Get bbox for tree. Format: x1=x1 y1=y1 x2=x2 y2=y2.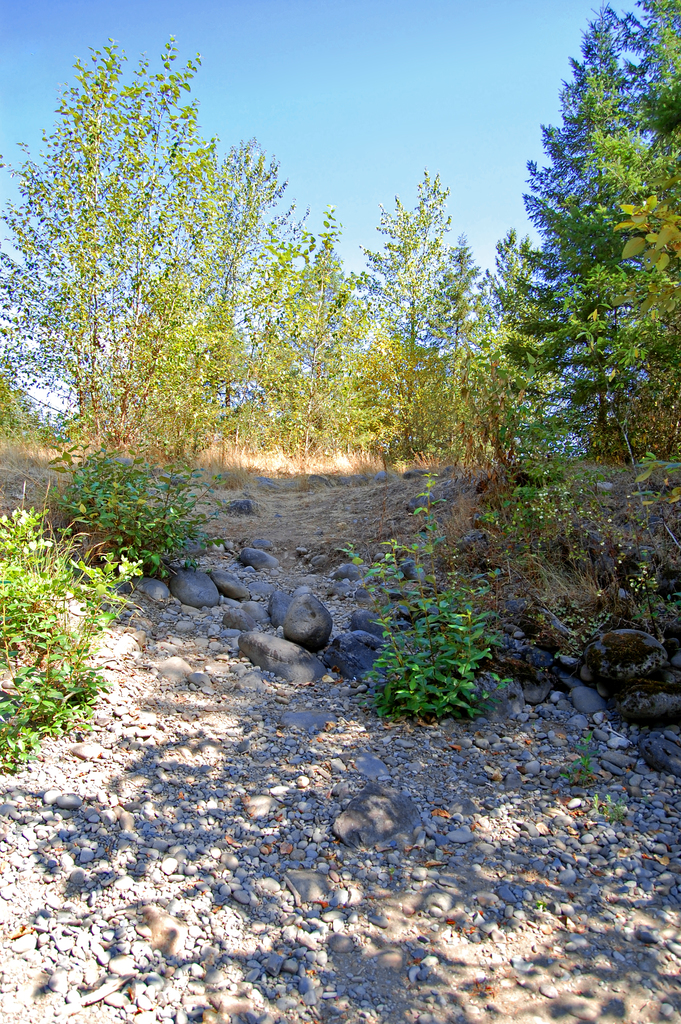
x1=127 y1=35 x2=236 y2=444.
